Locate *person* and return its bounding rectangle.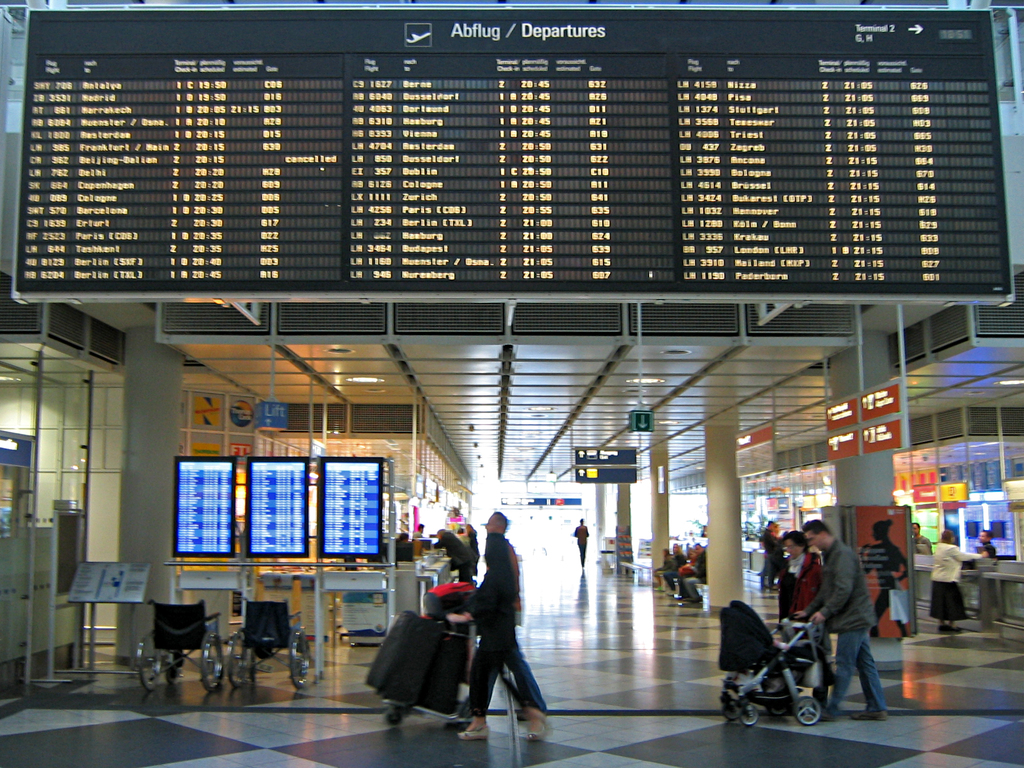
l=457, t=504, r=555, b=729.
